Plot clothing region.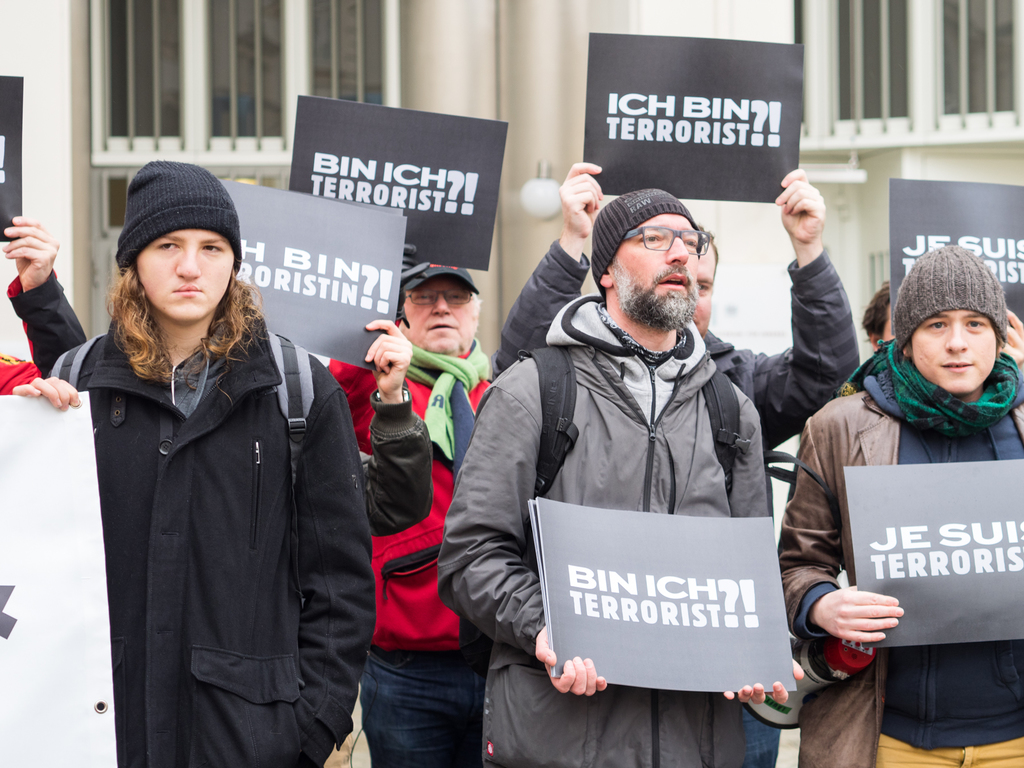
Plotted at (46, 324, 371, 767).
